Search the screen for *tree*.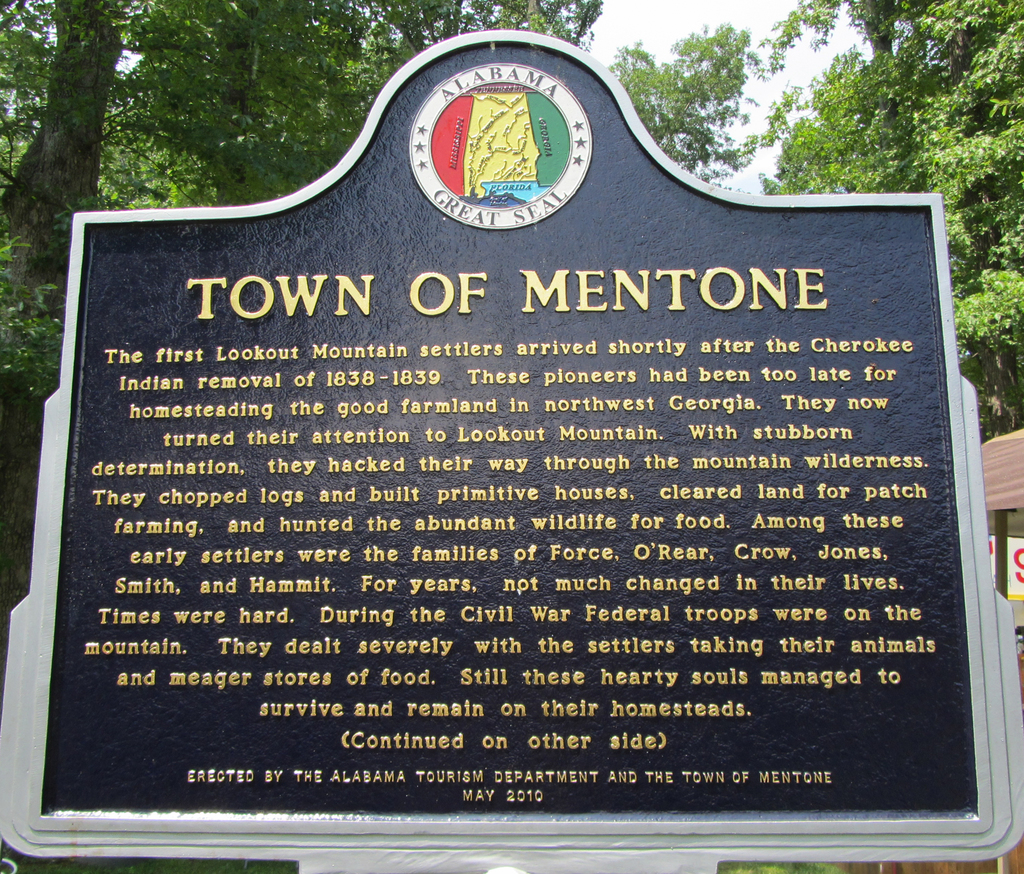
Found at <bbox>611, 0, 1023, 385</bbox>.
